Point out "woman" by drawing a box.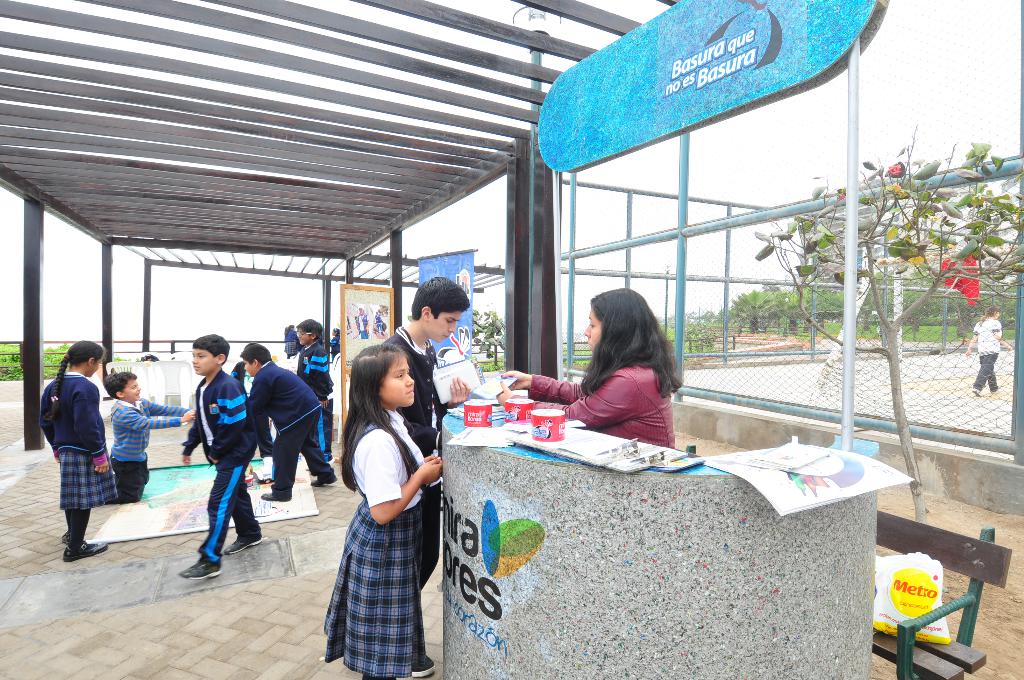
select_region(490, 284, 682, 461).
